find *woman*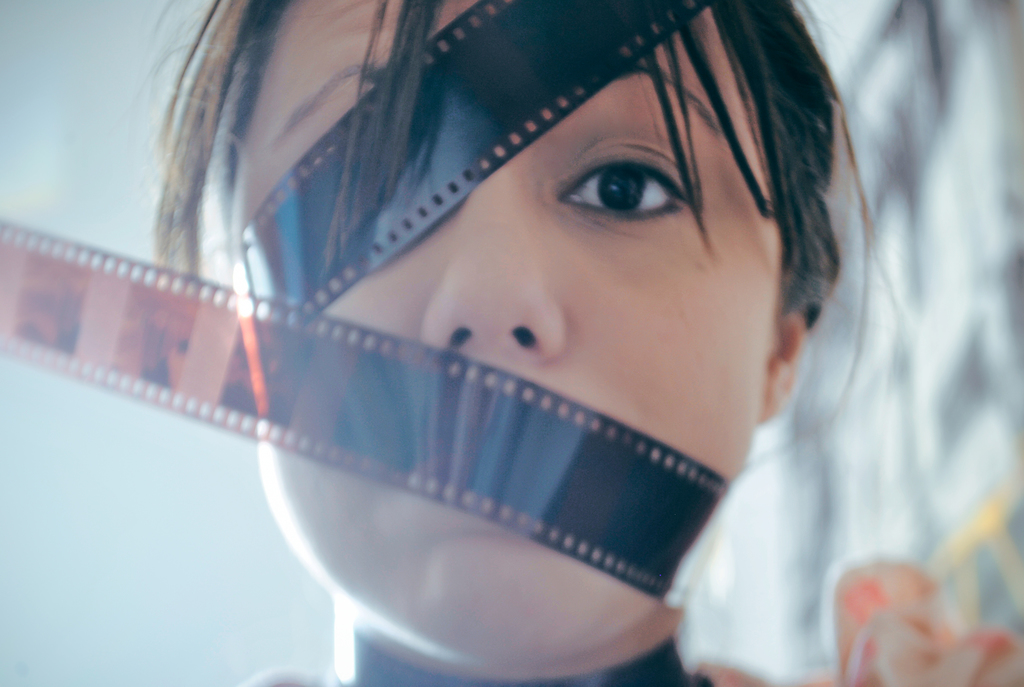
Rect(106, 0, 998, 683)
